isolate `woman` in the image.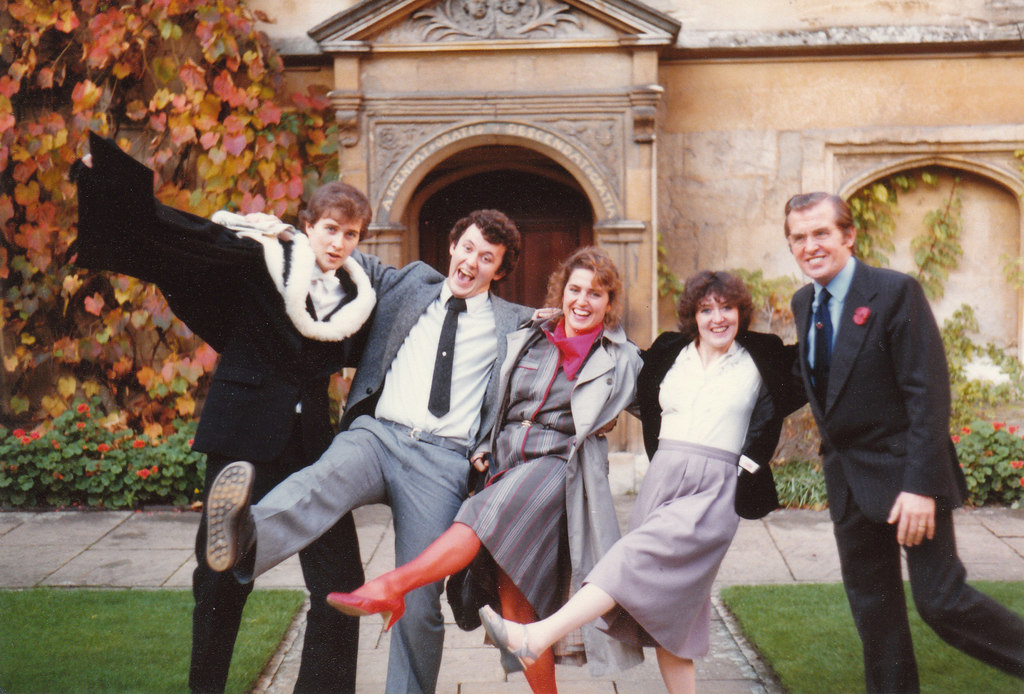
Isolated region: [534, 240, 763, 684].
